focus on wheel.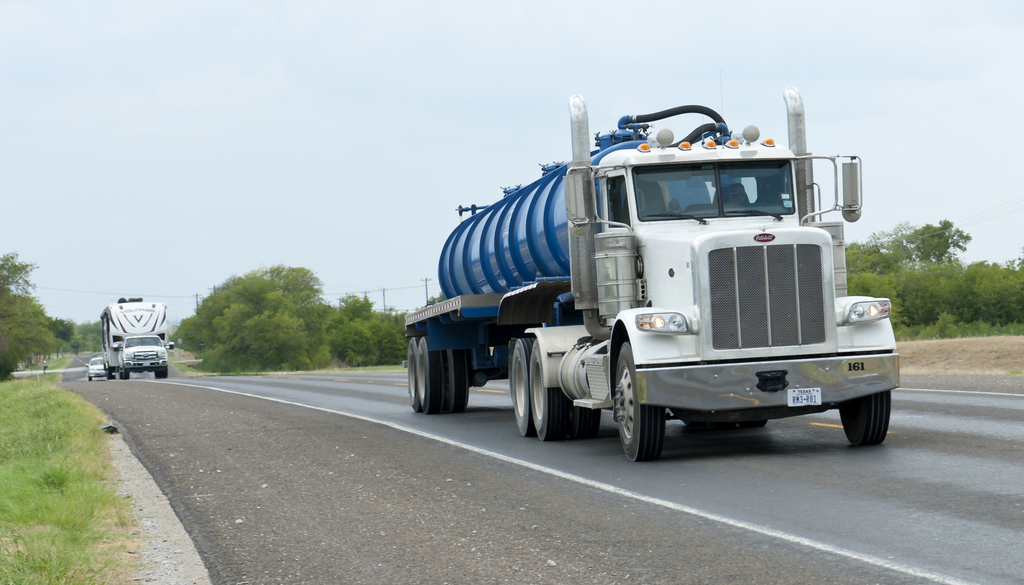
Focused at box=[741, 420, 769, 429].
